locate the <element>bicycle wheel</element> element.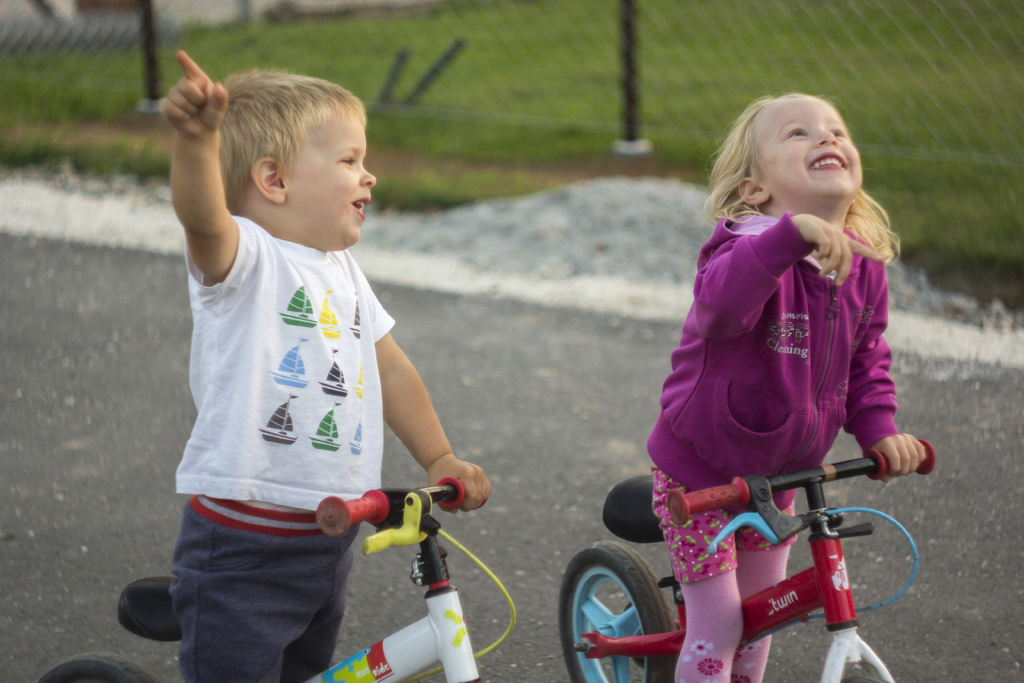
Element bbox: locate(574, 554, 667, 666).
